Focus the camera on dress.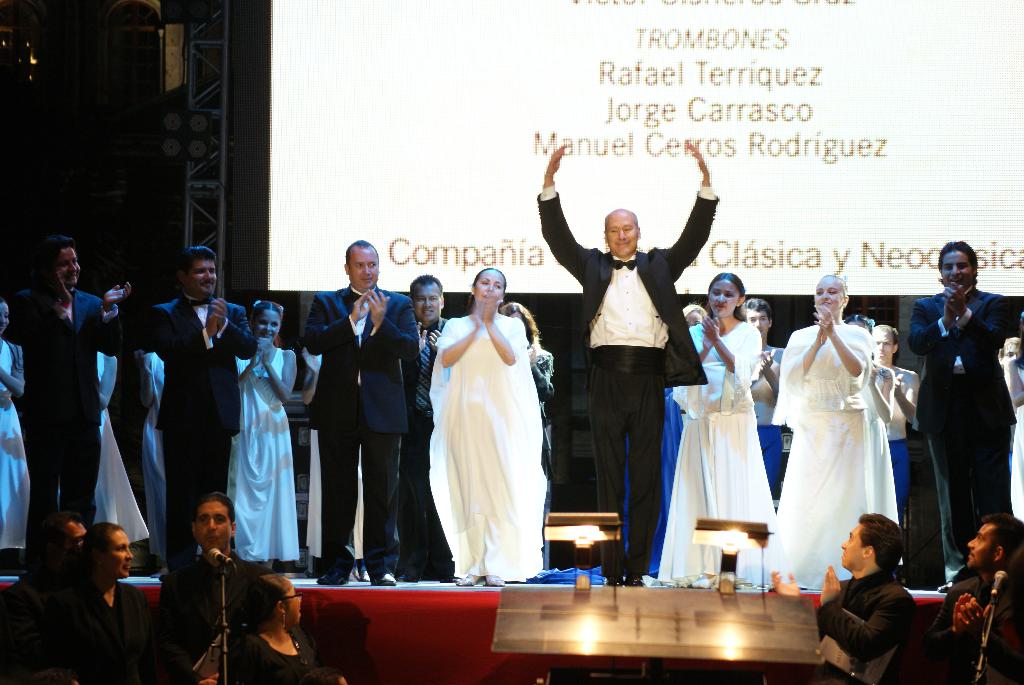
Focus region: bbox(775, 320, 871, 597).
